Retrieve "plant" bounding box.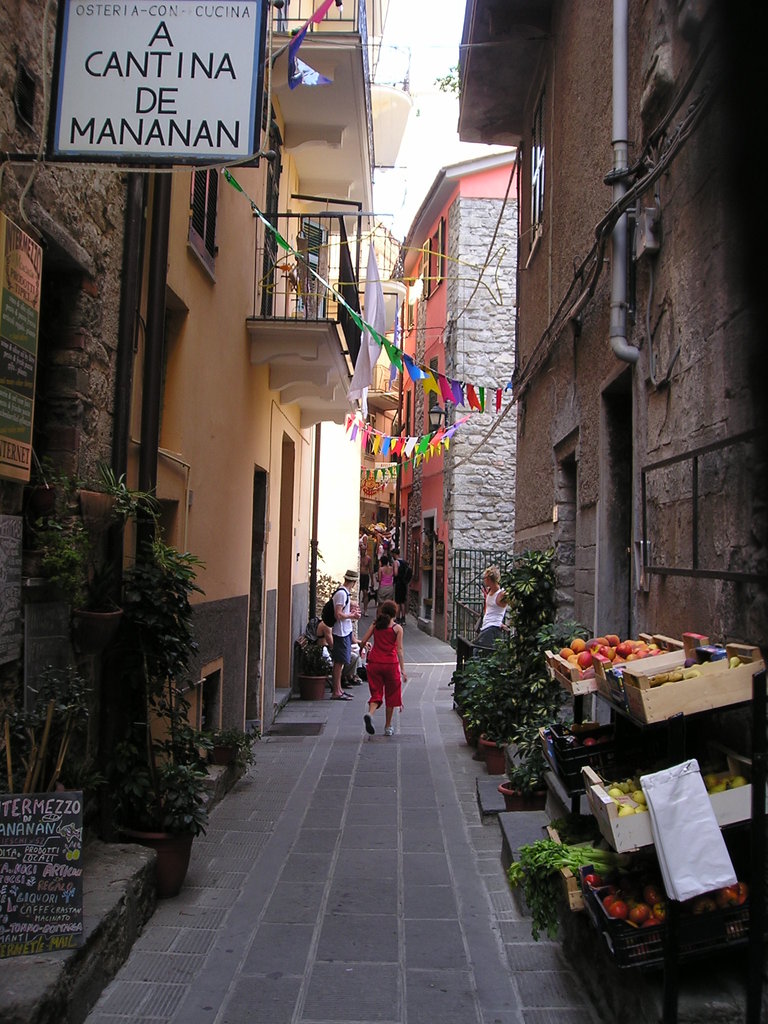
Bounding box: [95, 711, 212, 835].
